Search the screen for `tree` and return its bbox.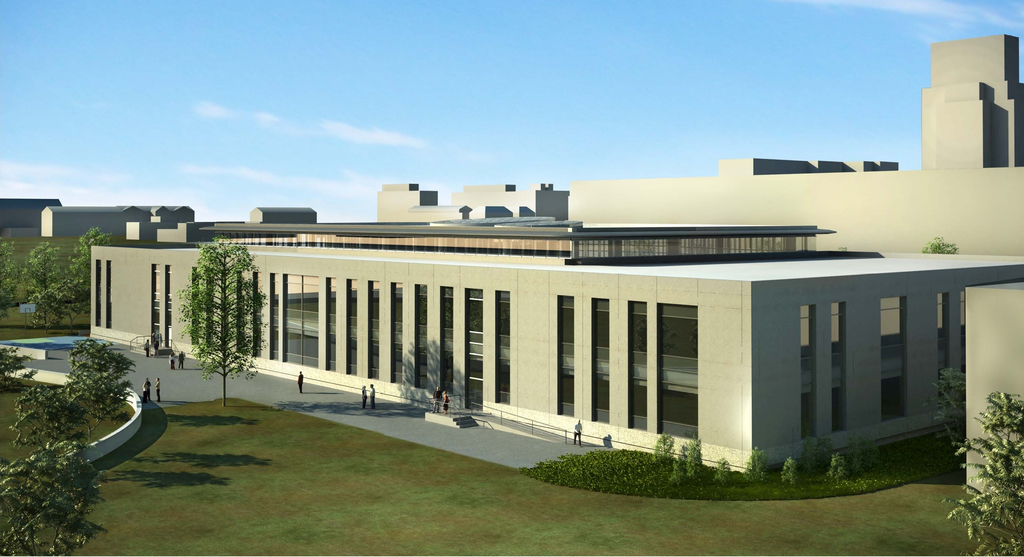
Found: x1=62 y1=336 x2=138 y2=423.
